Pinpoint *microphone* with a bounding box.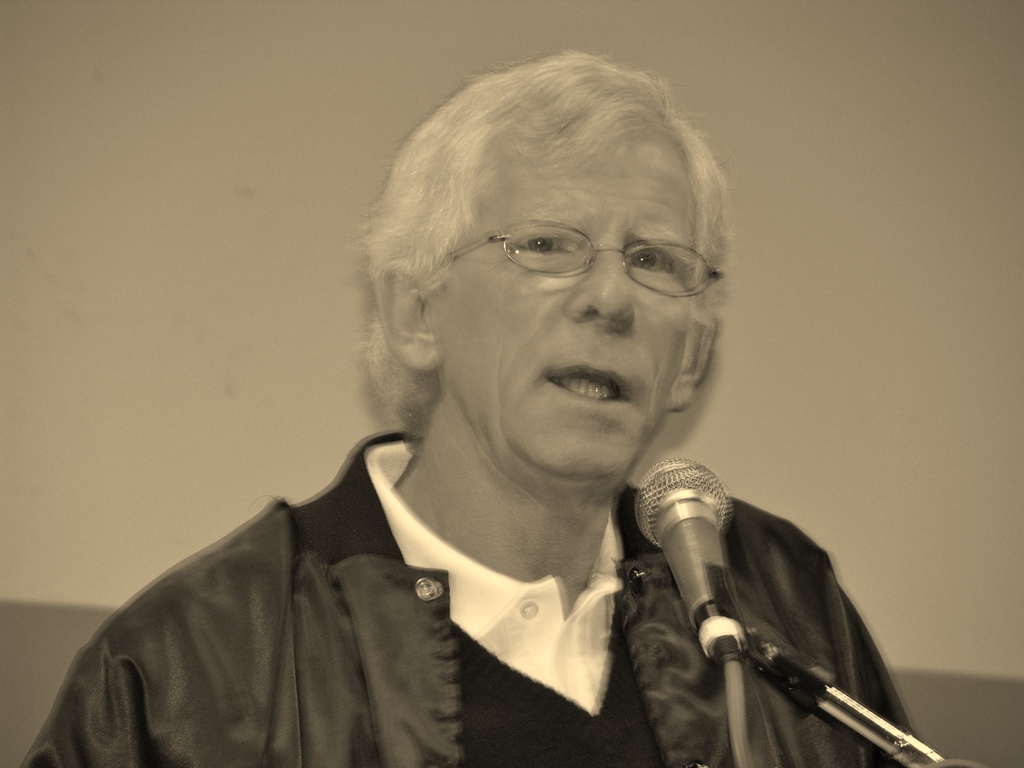
bbox(623, 449, 762, 671).
